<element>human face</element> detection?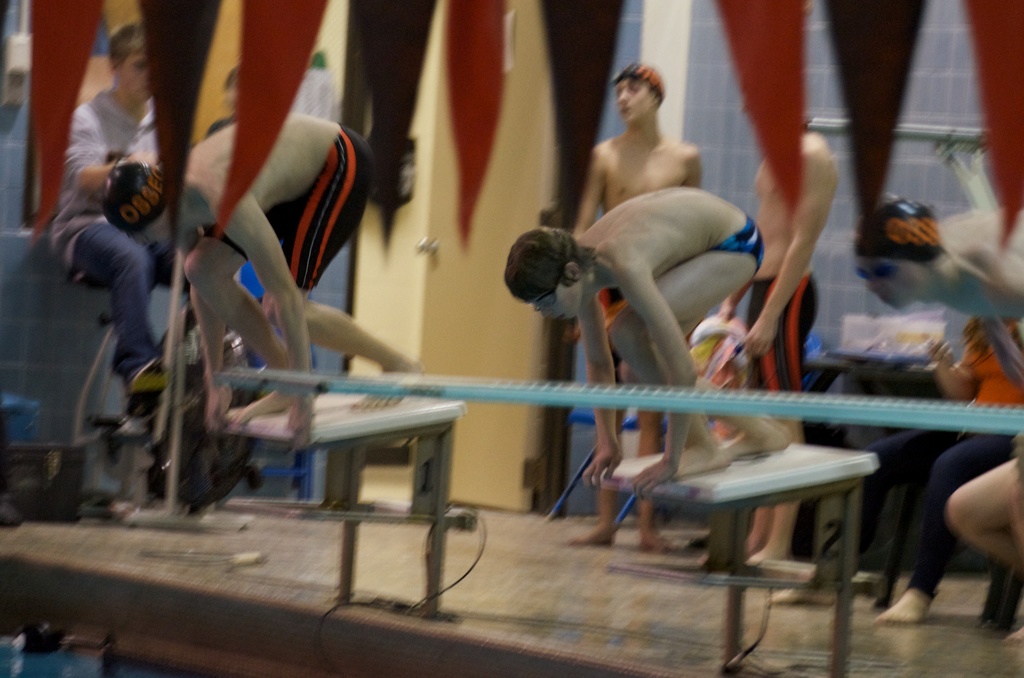
box=[867, 257, 925, 307]
